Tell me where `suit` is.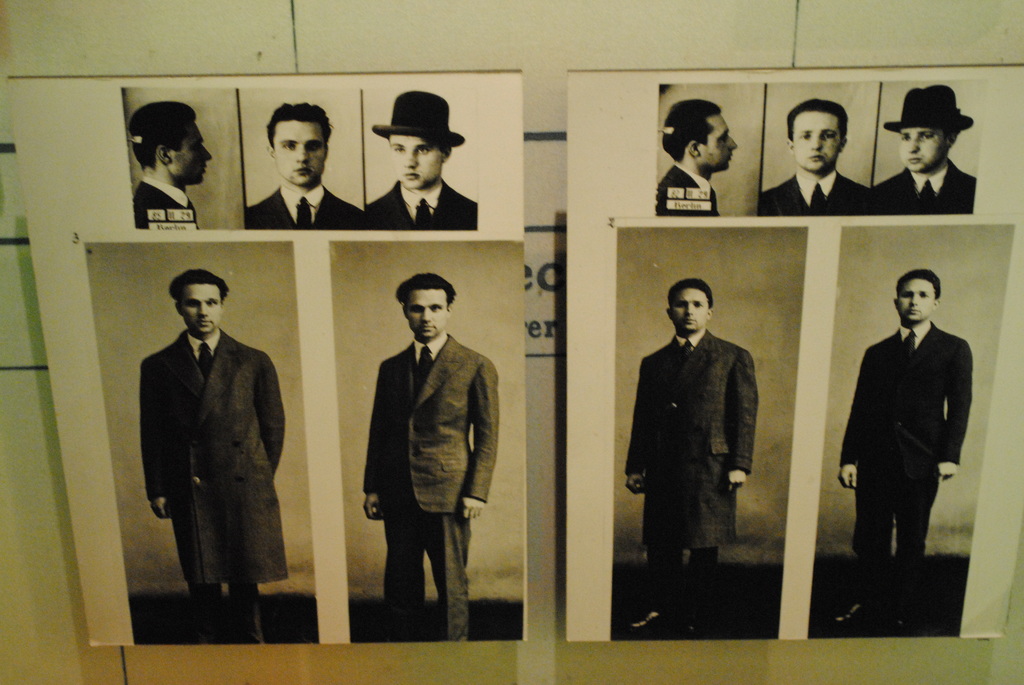
`suit` is at box(756, 171, 865, 223).
